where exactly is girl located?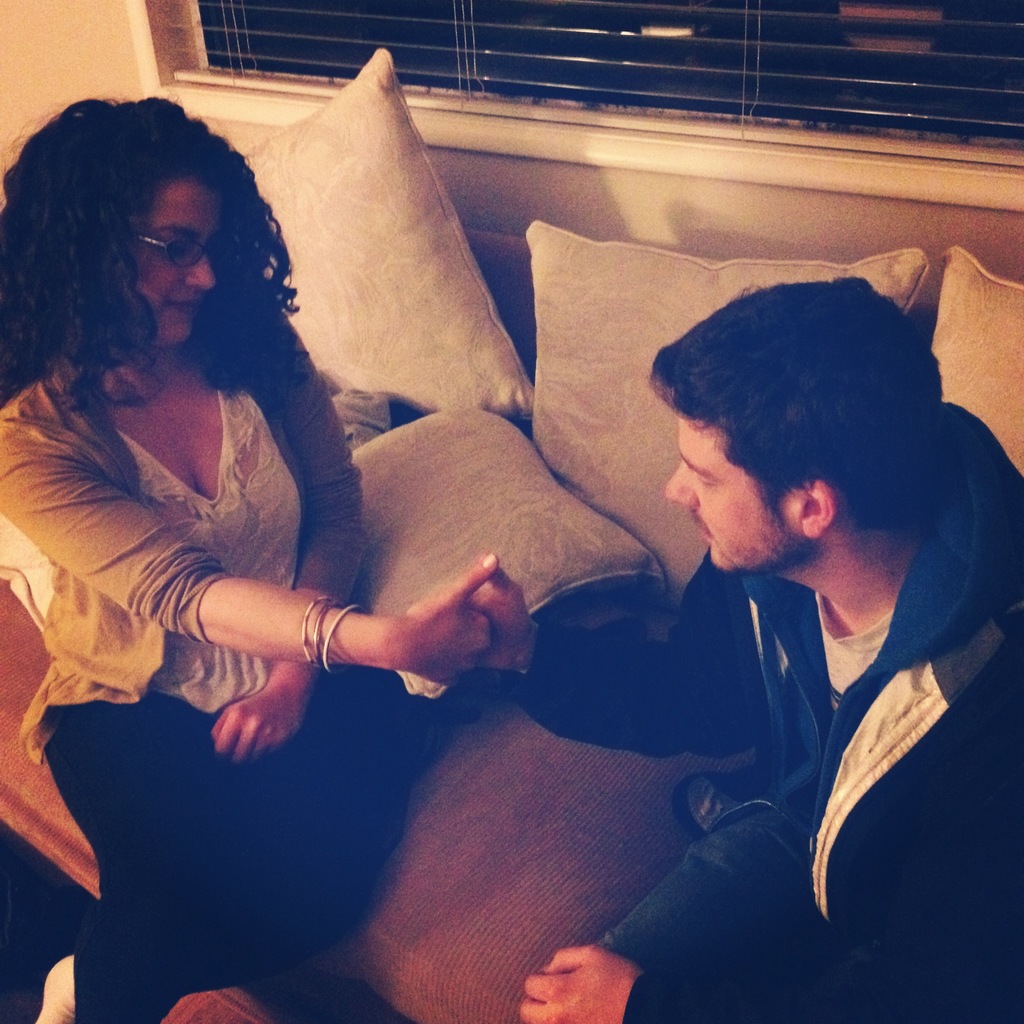
Its bounding box is select_region(462, 266, 1023, 1018).
